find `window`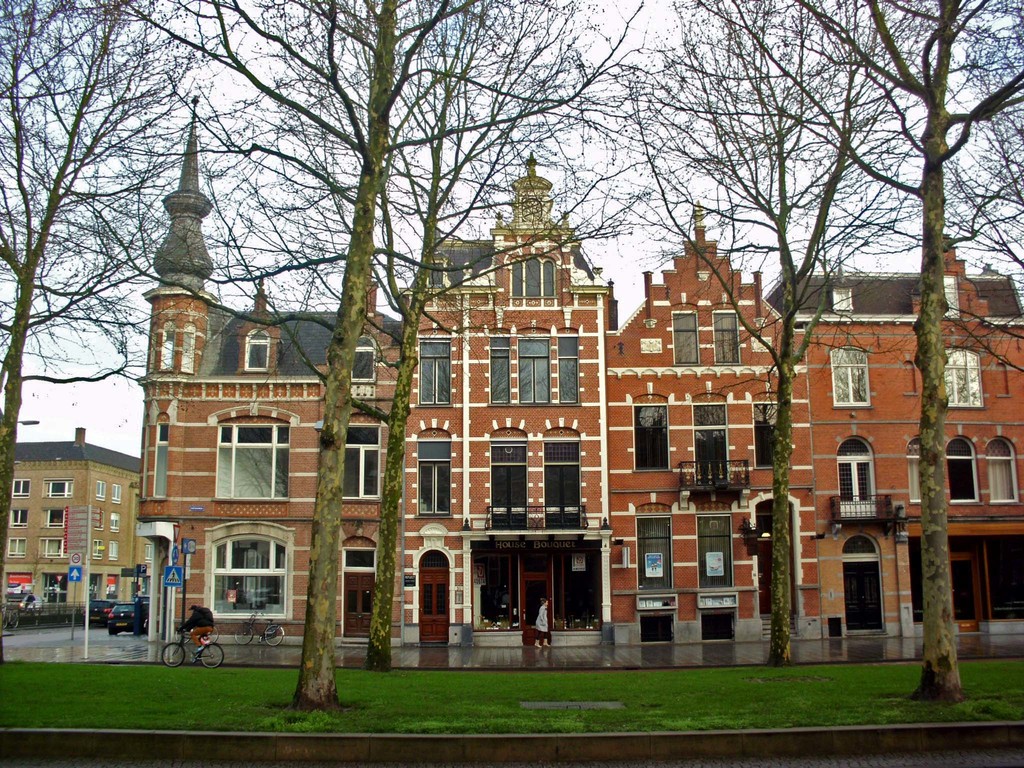
box(244, 324, 271, 373)
